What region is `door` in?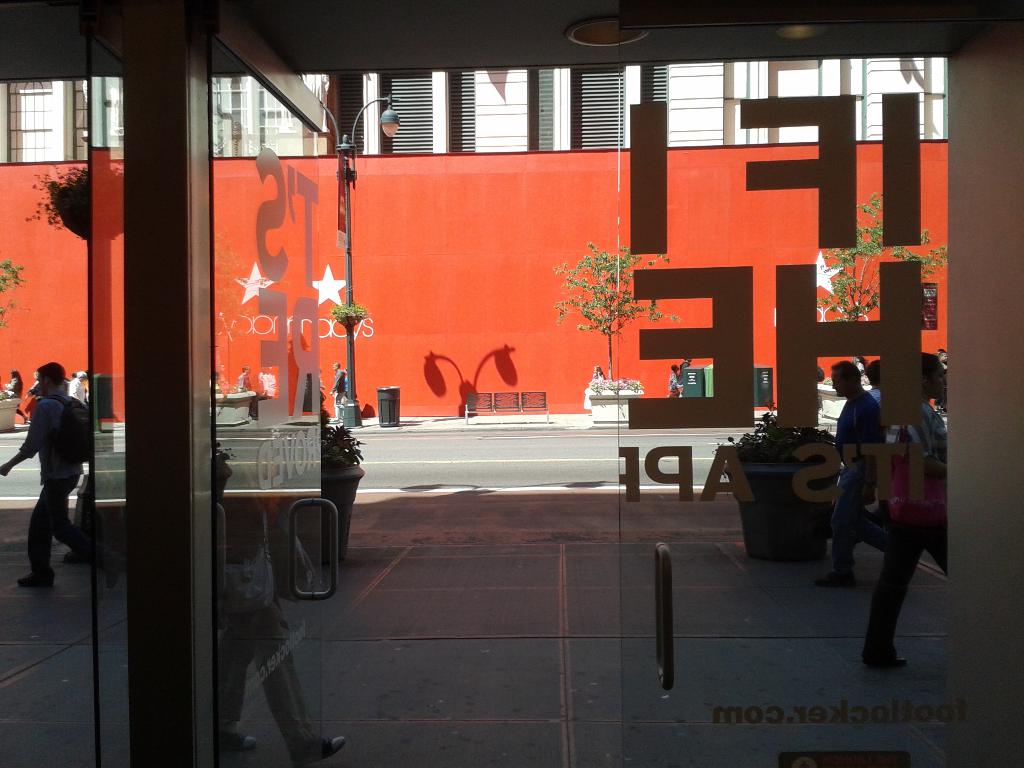
{"x1": 620, "y1": 1, "x2": 1023, "y2": 767}.
